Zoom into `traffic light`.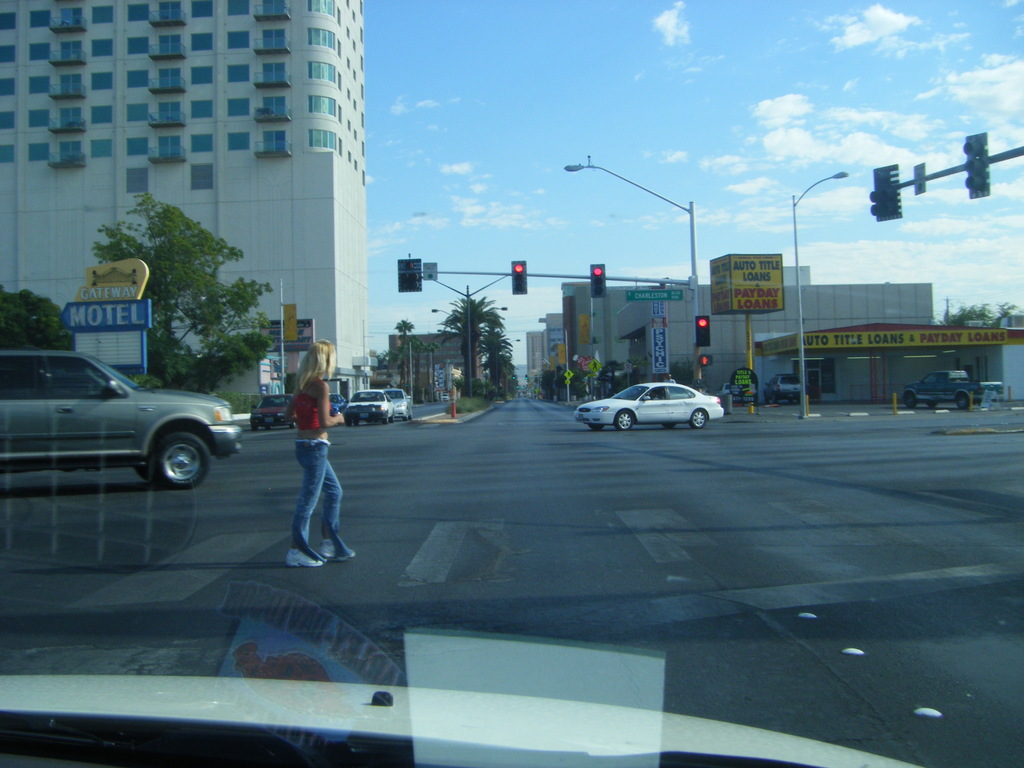
Zoom target: (left=397, top=257, right=420, bottom=292).
